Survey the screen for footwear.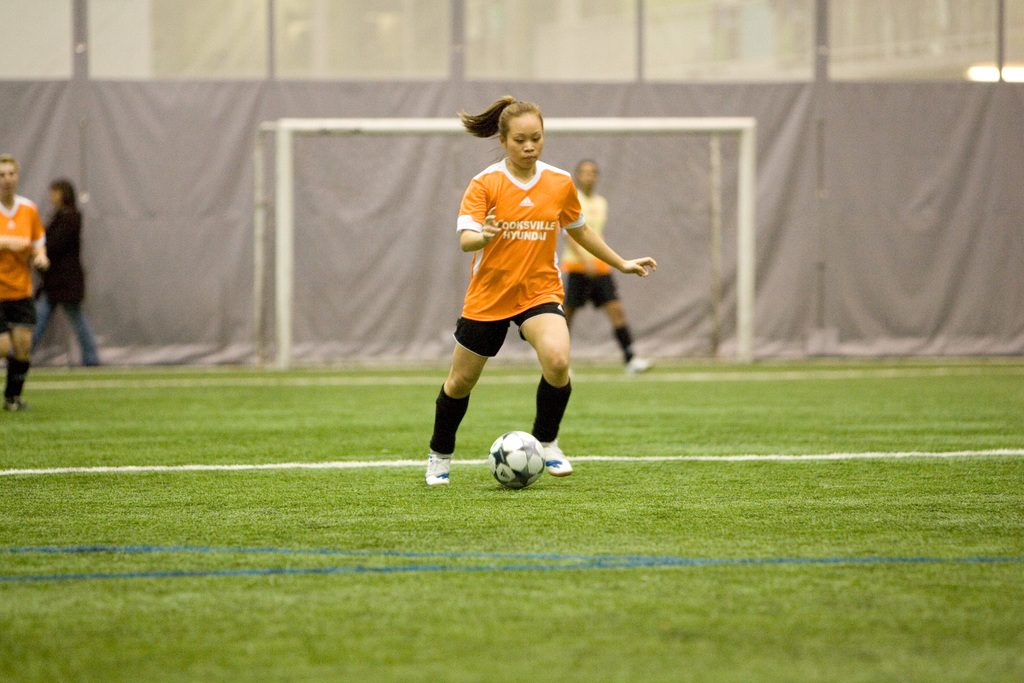
Survey found: <bbox>425, 449, 445, 488</bbox>.
